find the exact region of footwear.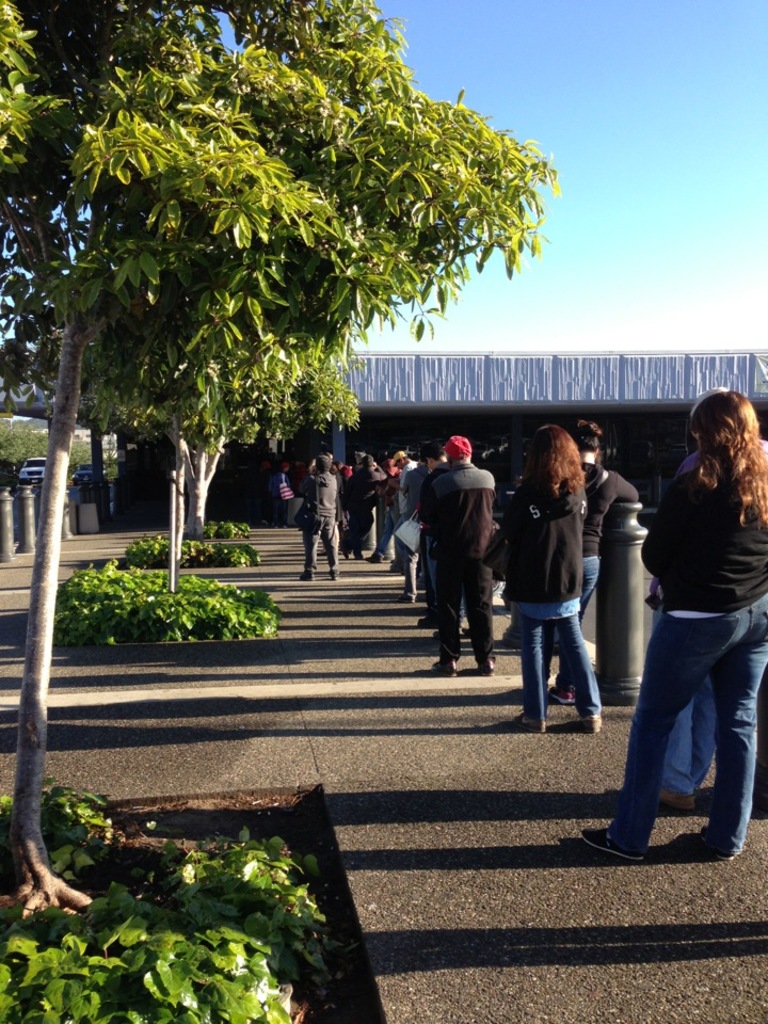
Exact region: rect(547, 679, 581, 701).
